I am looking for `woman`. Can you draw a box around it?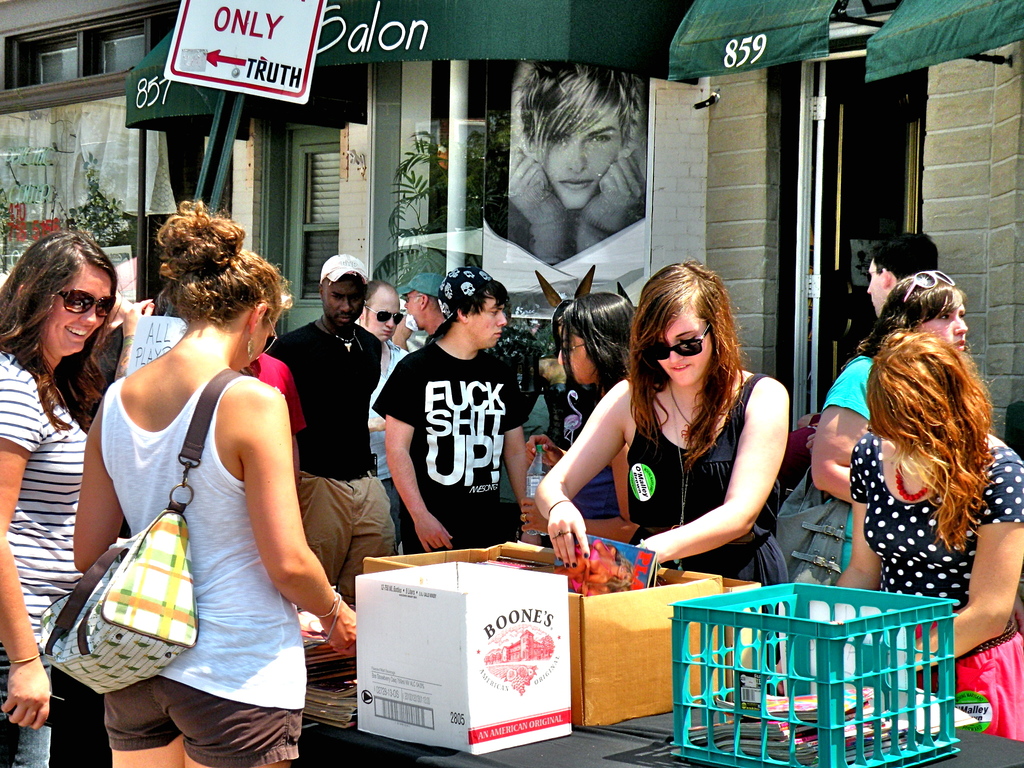
Sure, the bounding box is x1=509, y1=56, x2=652, y2=267.
